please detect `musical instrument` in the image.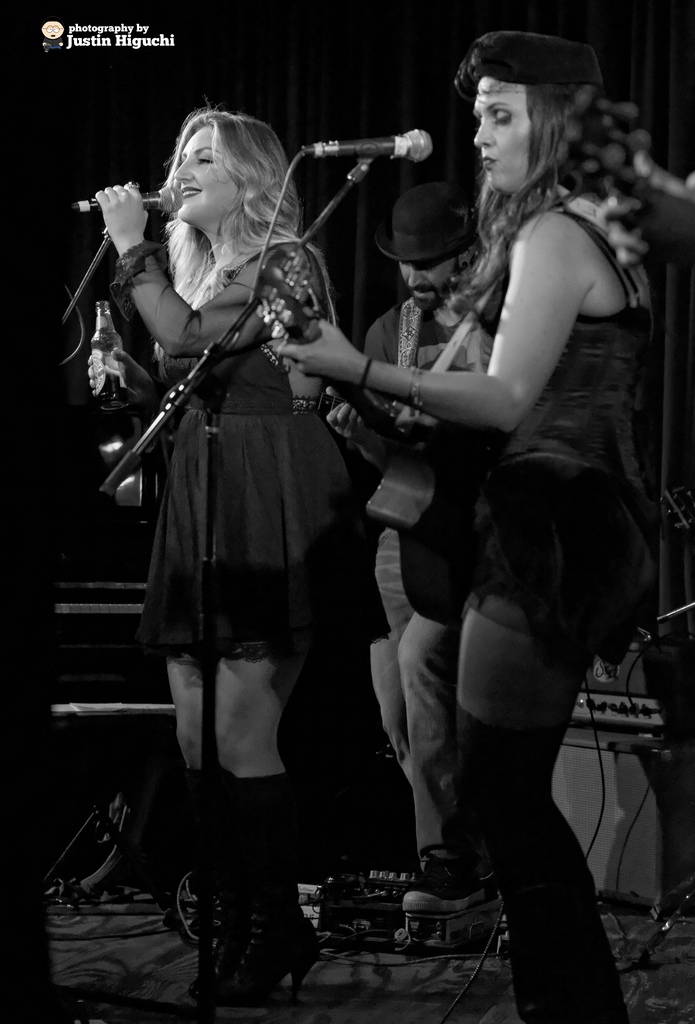
BBox(242, 243, 496, 629).
